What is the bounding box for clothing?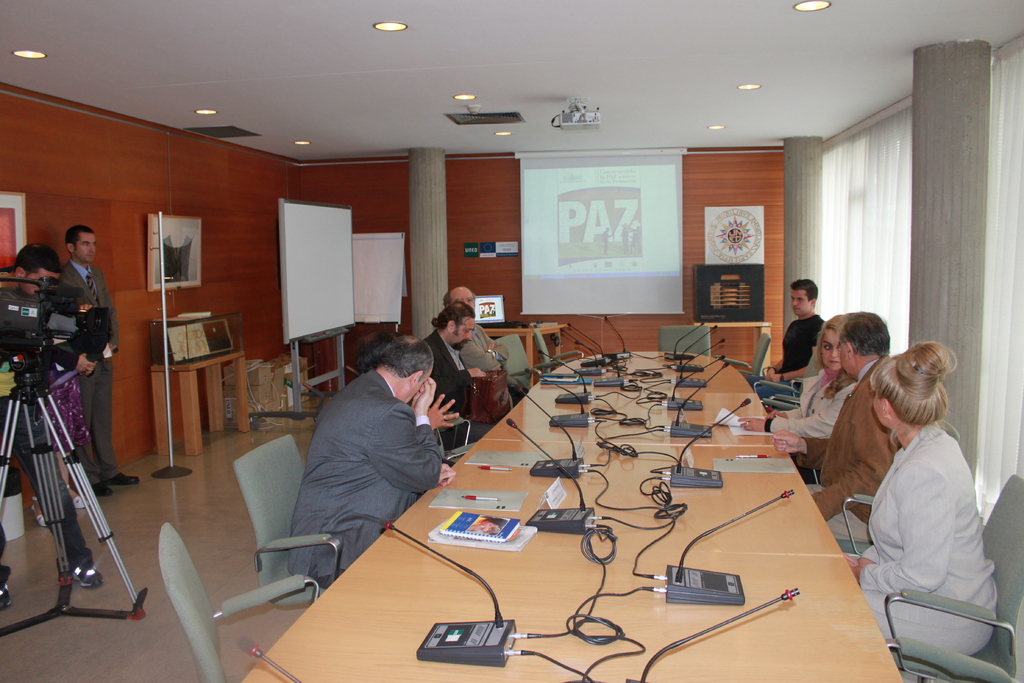
(780, 309, 829, 382).
